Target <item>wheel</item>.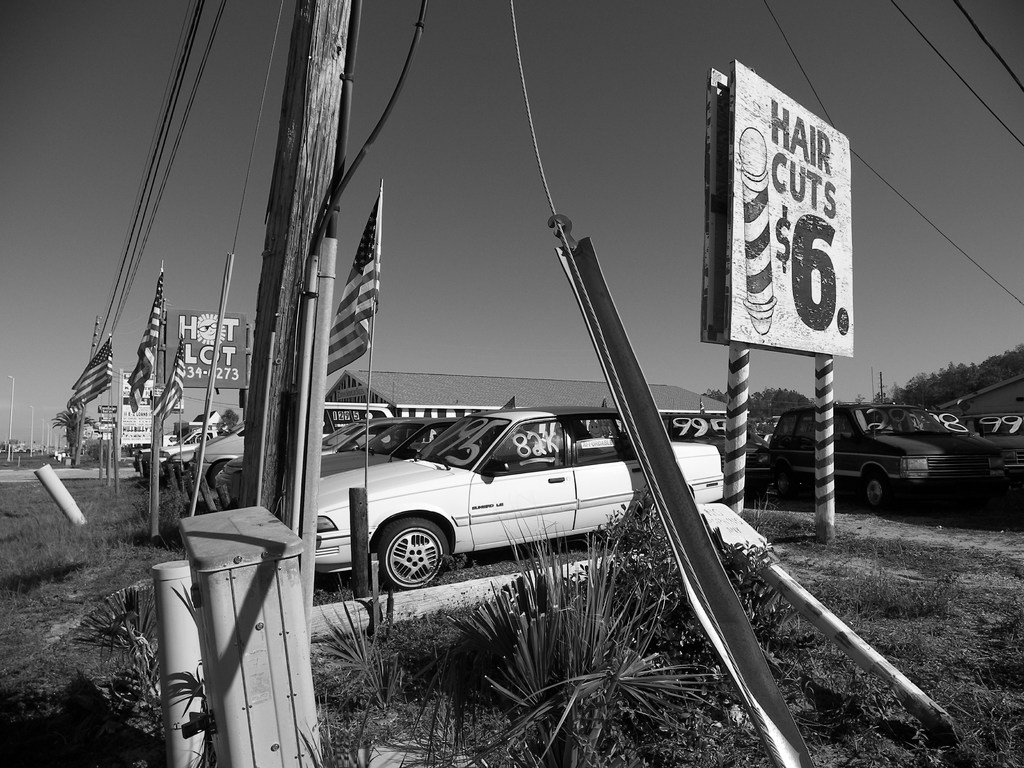
Target region: x1=862, y1=470, x2=891, y2=515.
